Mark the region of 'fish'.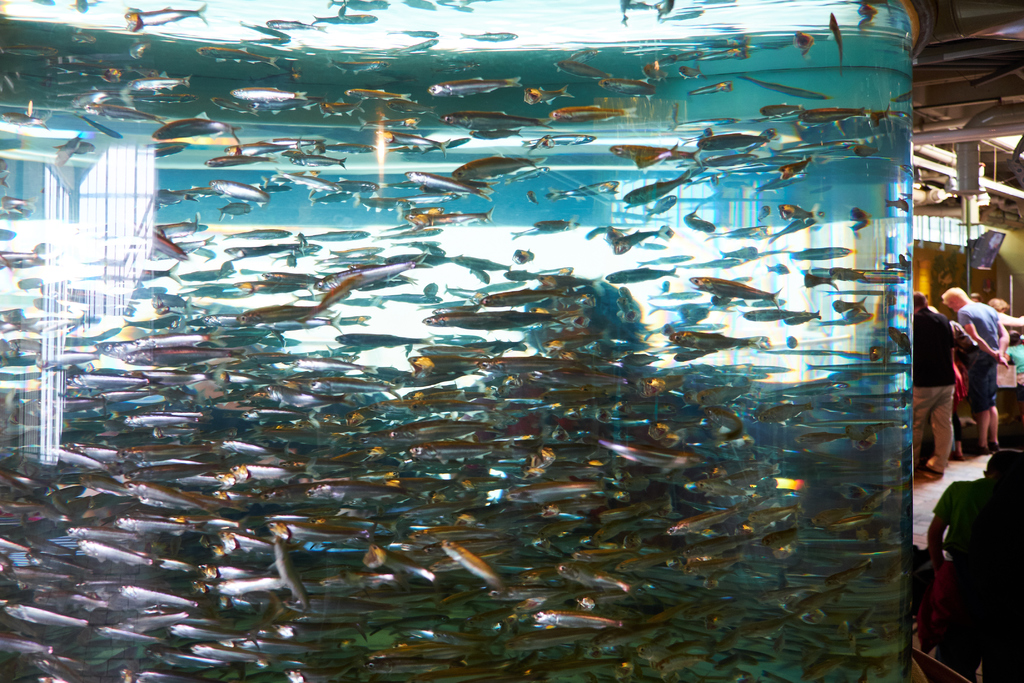
Region: select_region(532, 217, 576, 231).
